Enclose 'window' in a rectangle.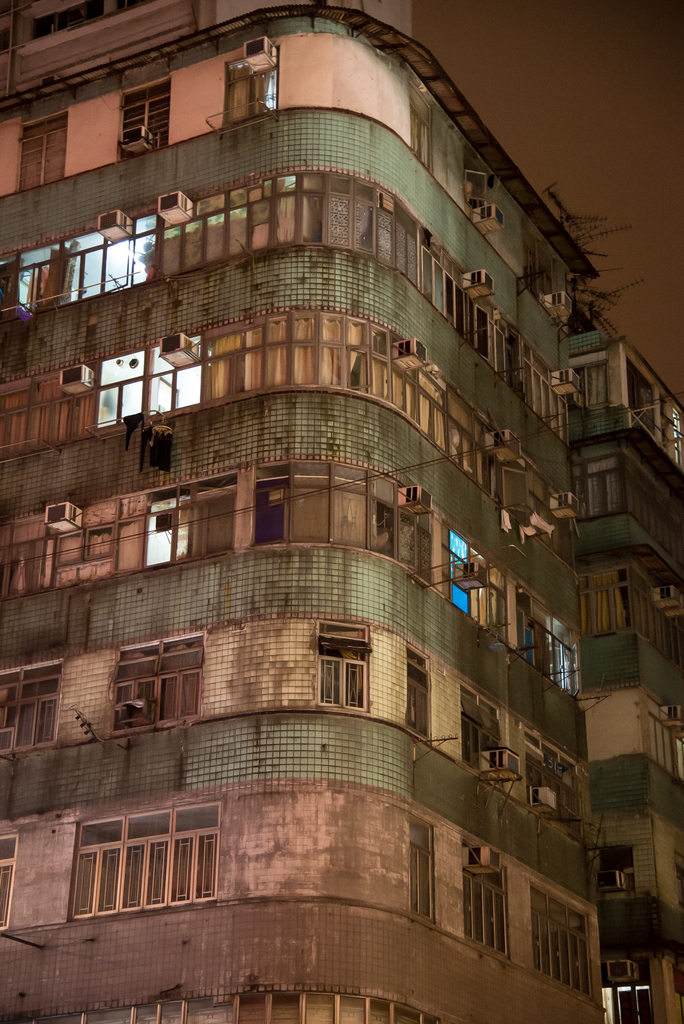
(465,165,484,237).
